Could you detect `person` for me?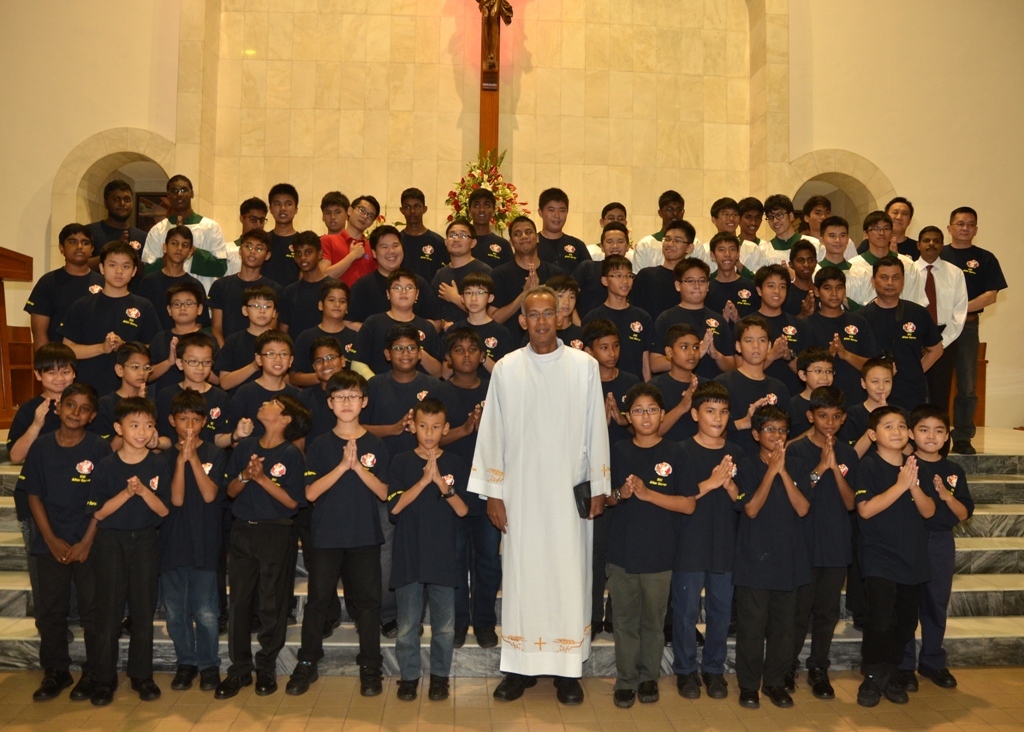
Detection result: 856 193 923 261.
